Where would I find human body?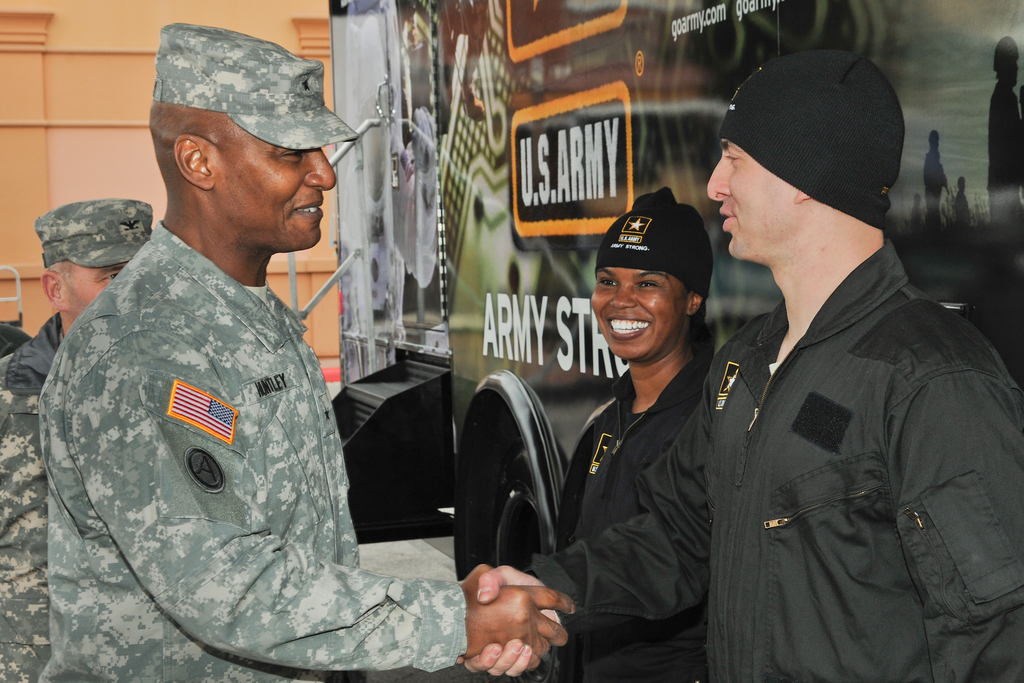
At detection(924, 151, 948, 229).
